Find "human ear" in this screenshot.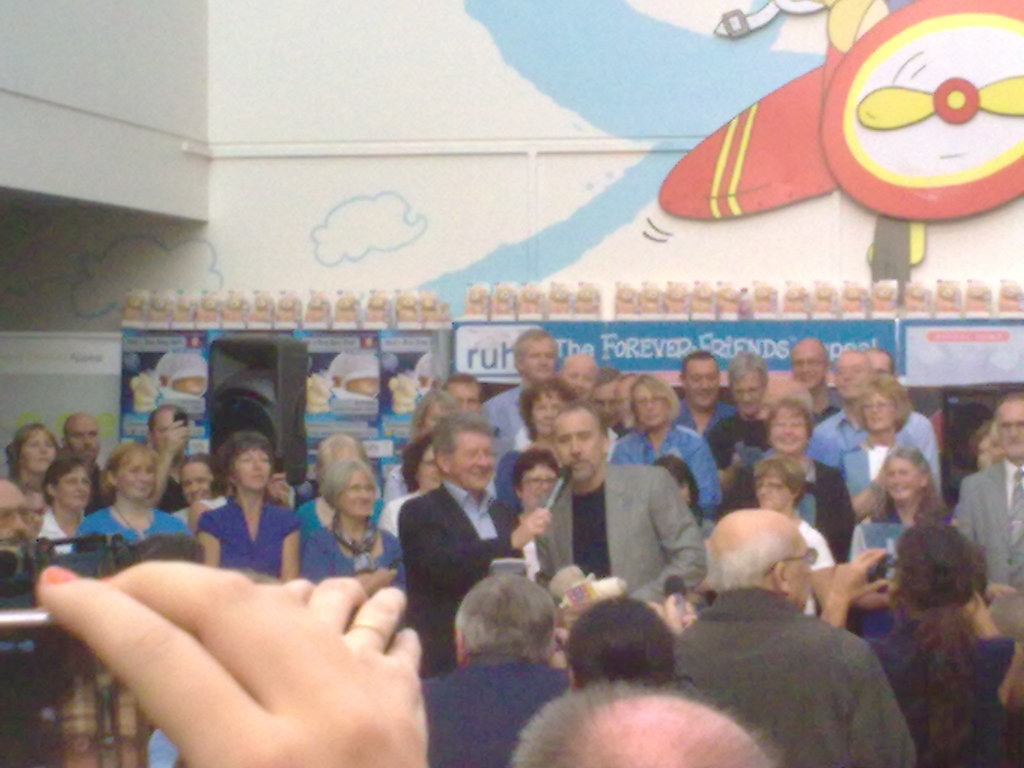
The bounding box for "human ear" is bbox=(516, 490, 525, 500).
